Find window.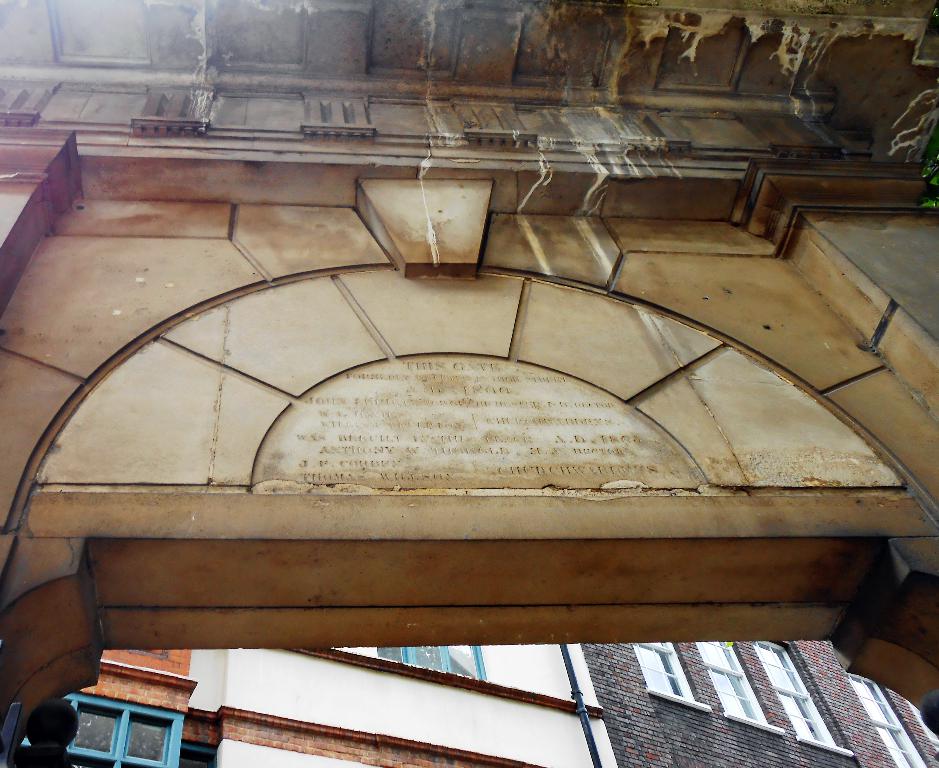
[629, 642, 714, 709].
